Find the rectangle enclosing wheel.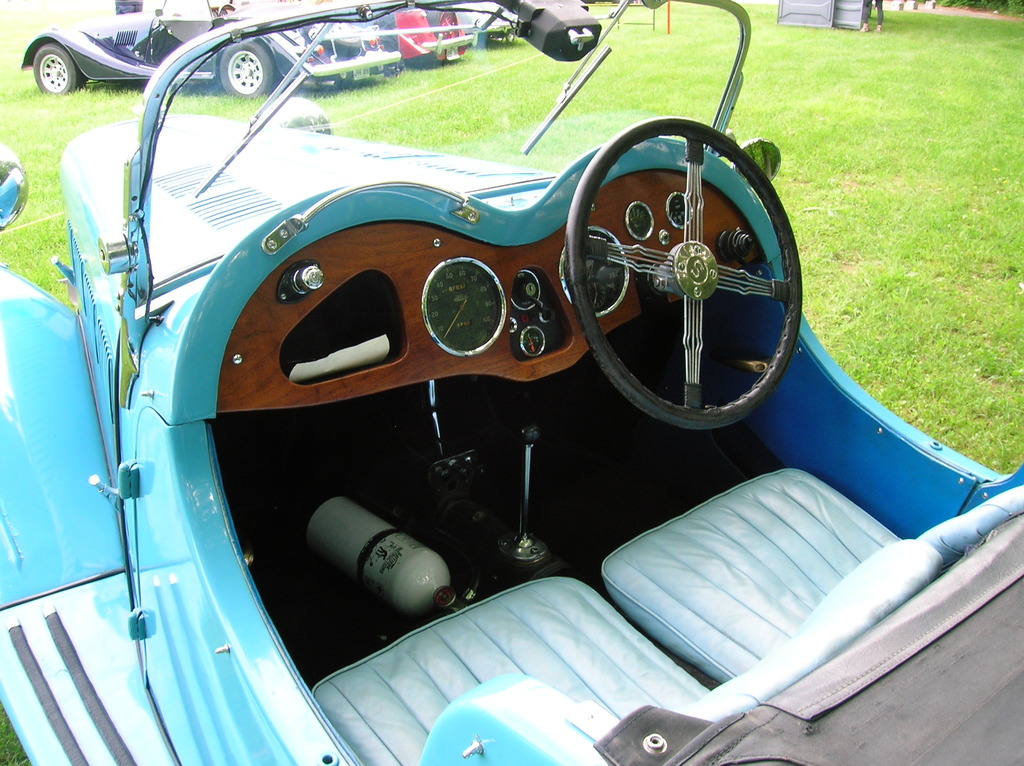
left=561, top=109, right=806, bottom=437.
